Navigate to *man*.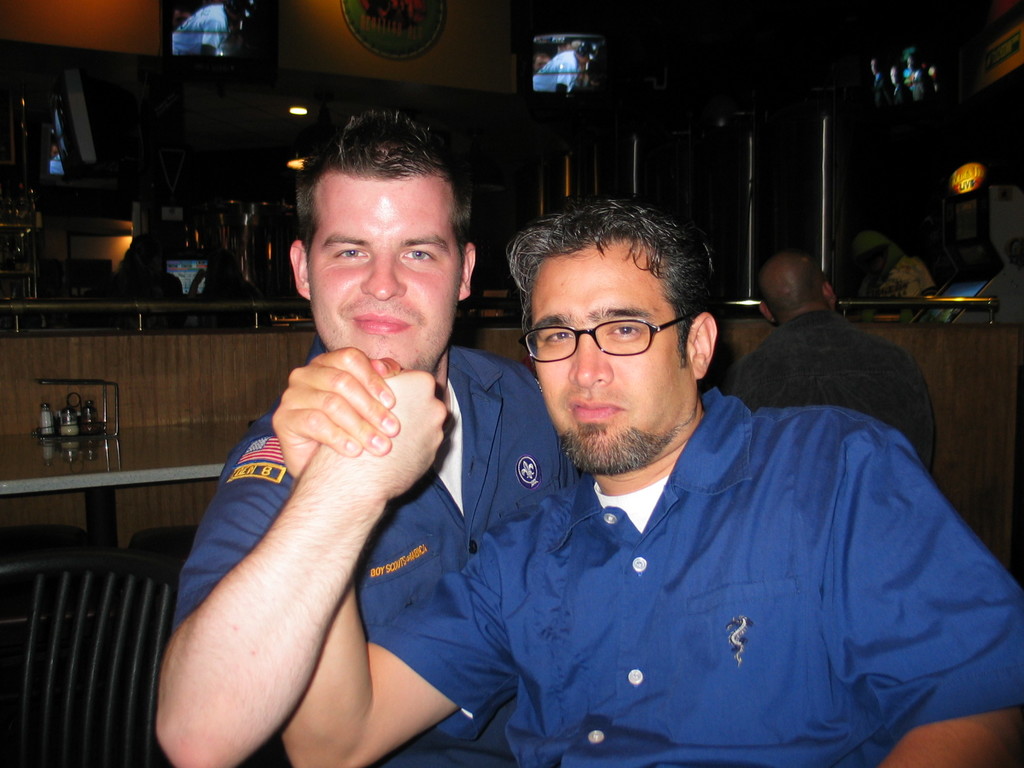
Navigation target: [x1=143, y1=110, x2=580, y2=767].
